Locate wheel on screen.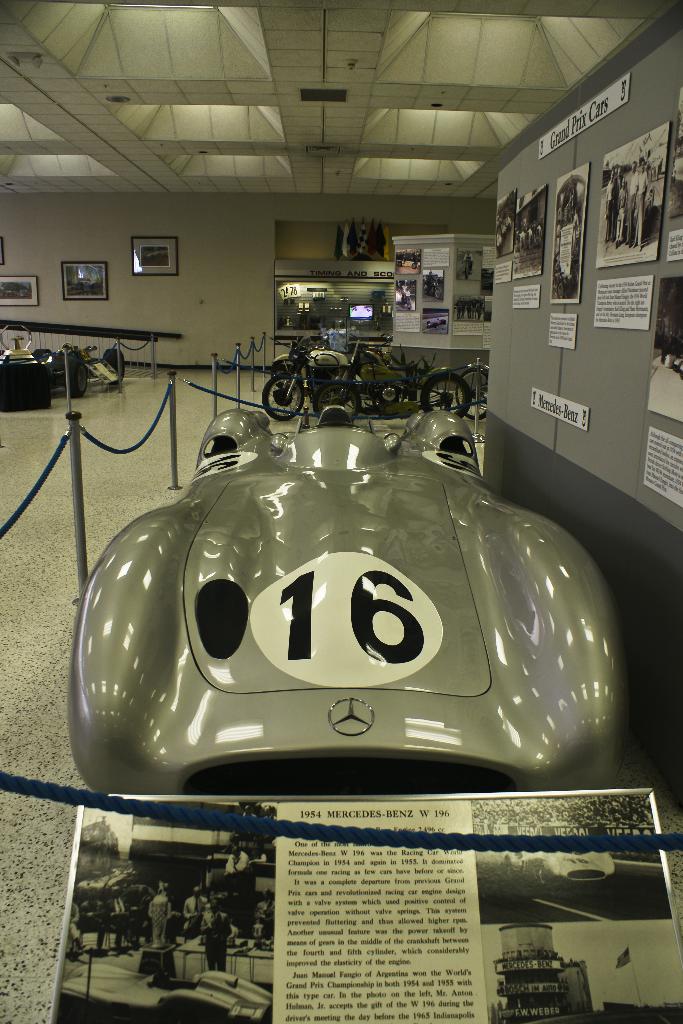
On screen at l=256, t=372, r=307, b=422.
